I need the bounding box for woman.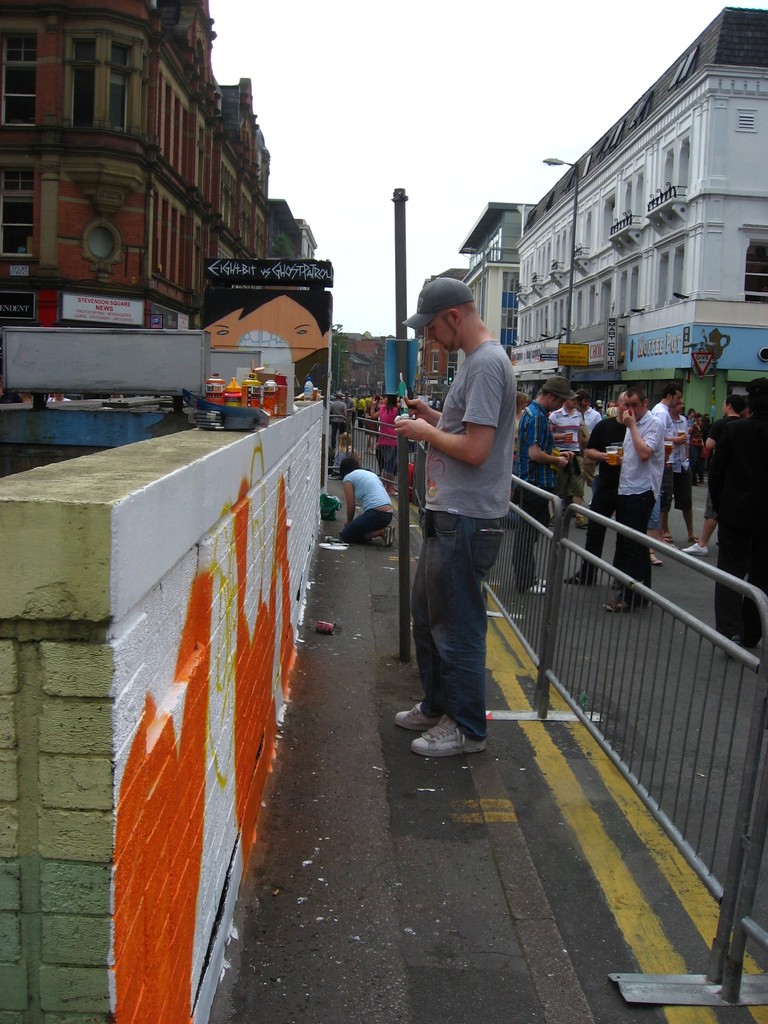
Here it is: 336,454,395,541.
